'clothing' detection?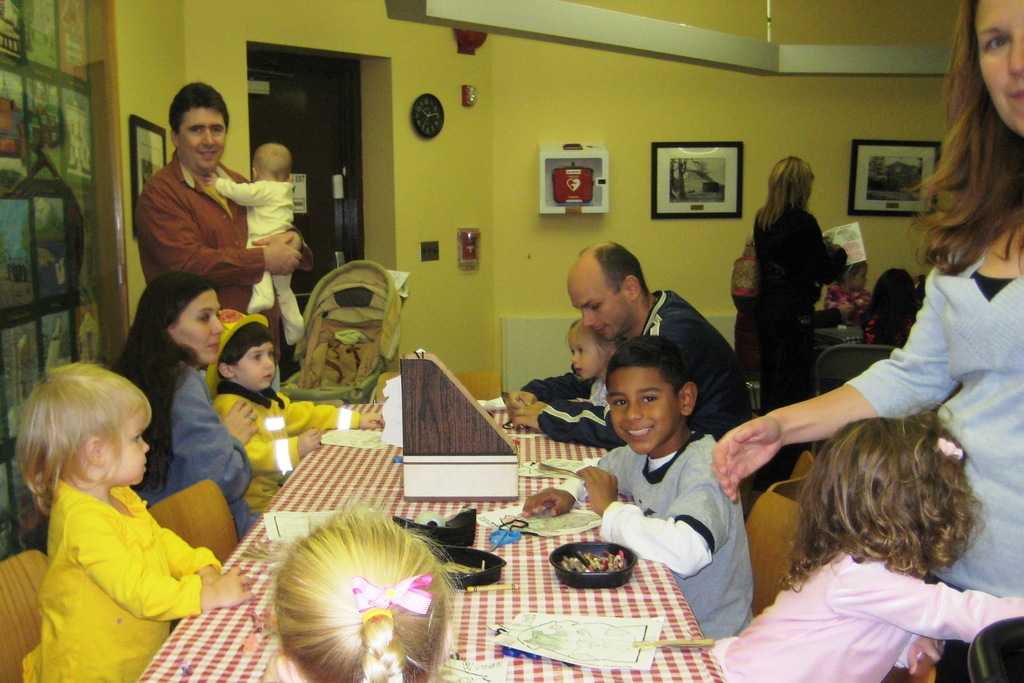
<bbox>216, 181, 294, 347</bbox>
